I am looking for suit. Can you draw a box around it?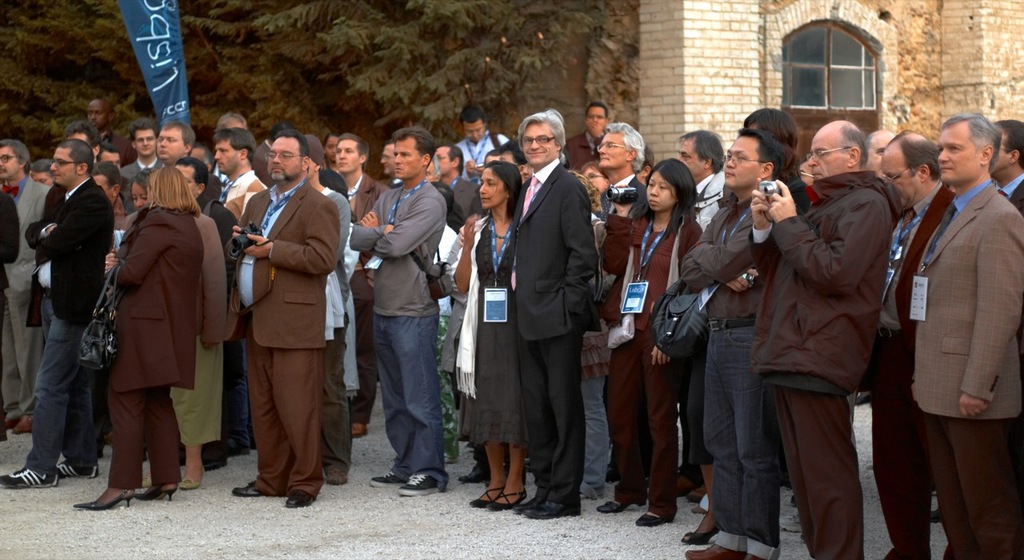
Sure, the bounding box is (27,177,114,333).
